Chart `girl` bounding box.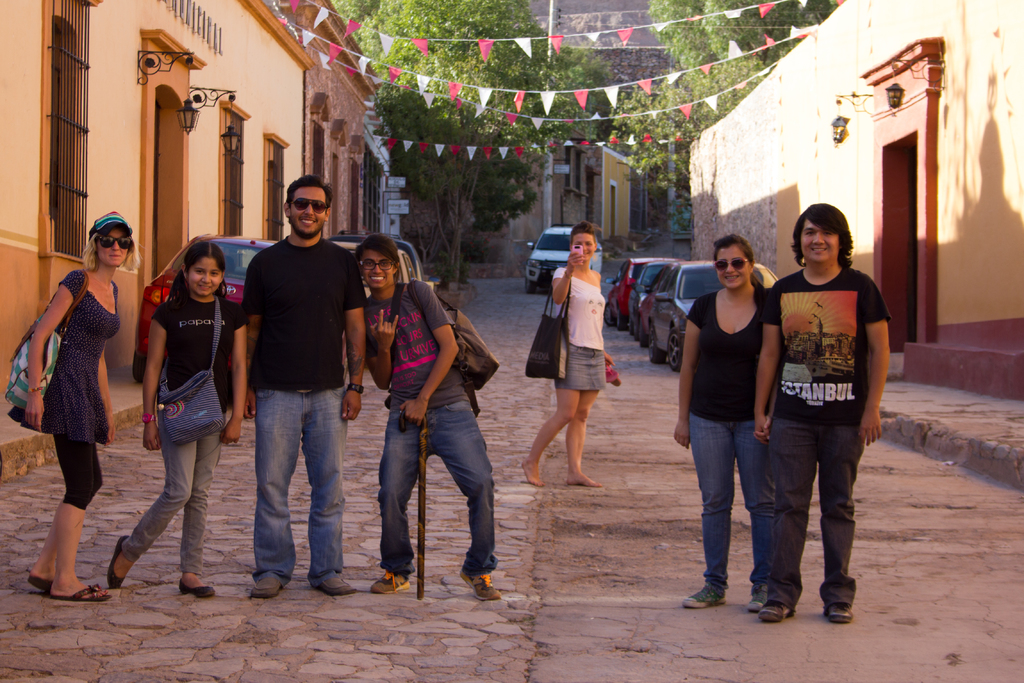
Charted: [left=9, top=209, right=132, bottom=594].
